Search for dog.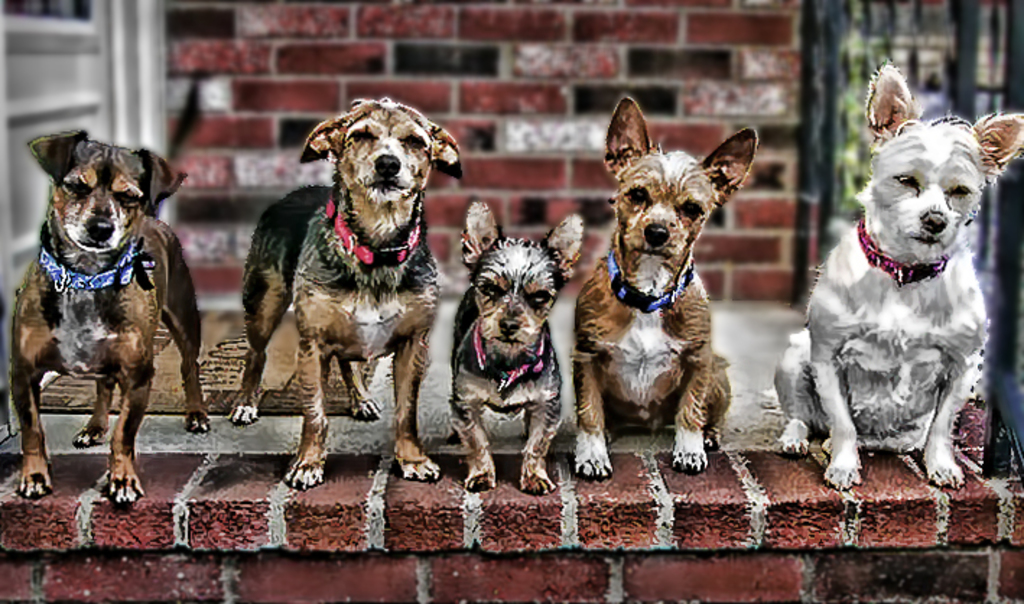
Found at bbox=[750, 58, 1023, 496].
